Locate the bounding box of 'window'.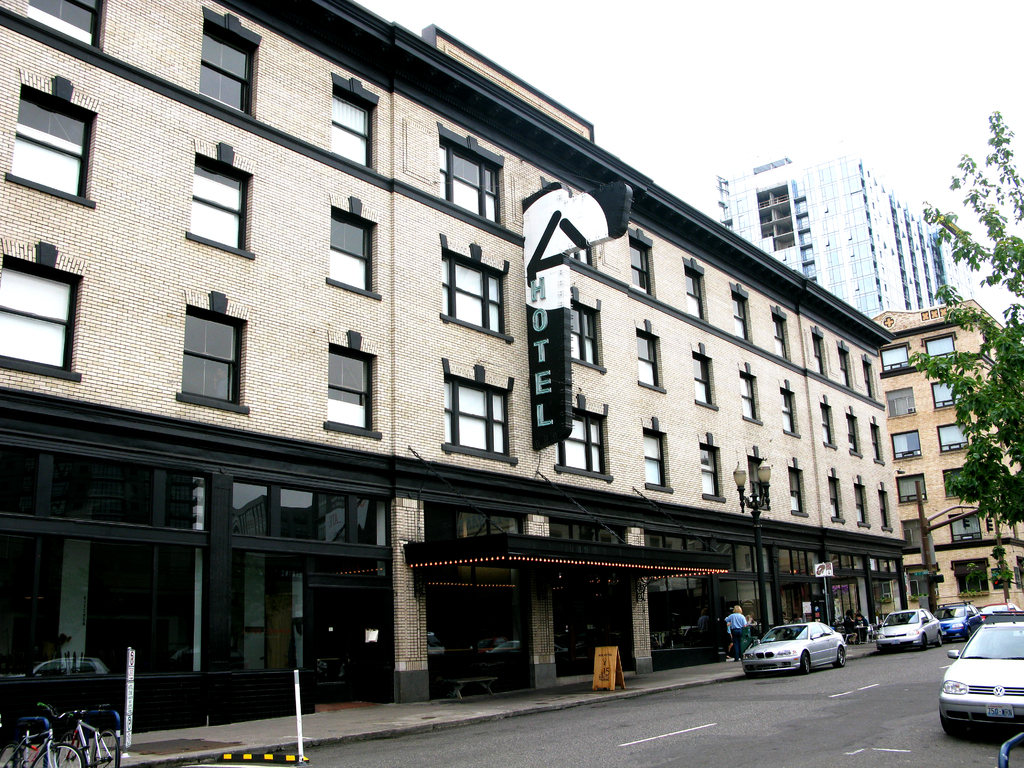
Bounding box: x1=573 y1=283 x2=604 y2=369.
